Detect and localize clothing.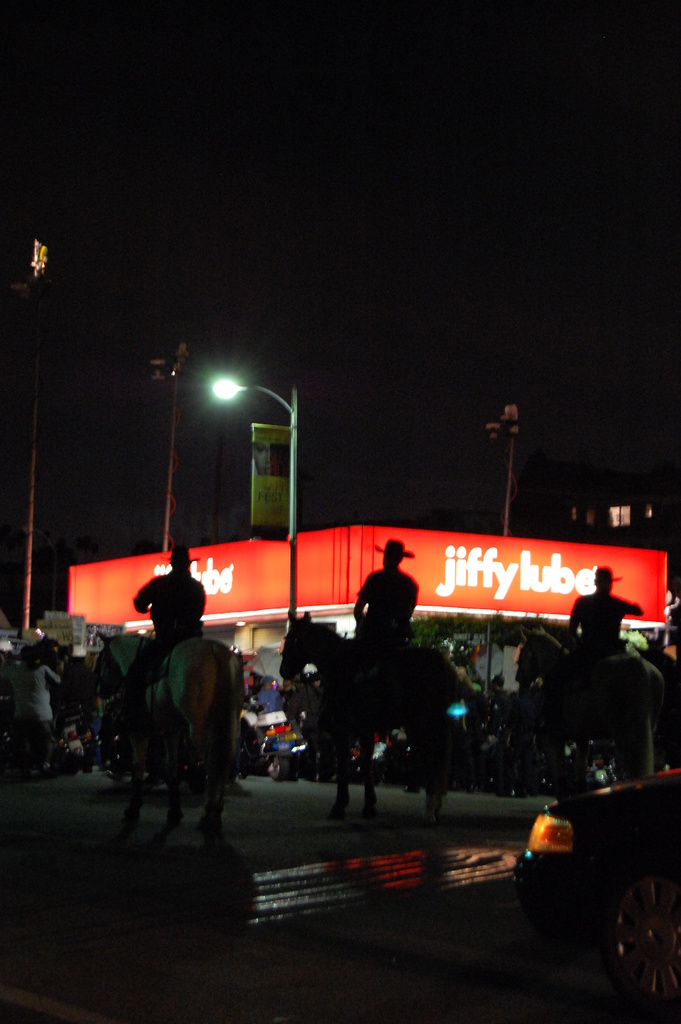
Localized at (359,557,422,641).
